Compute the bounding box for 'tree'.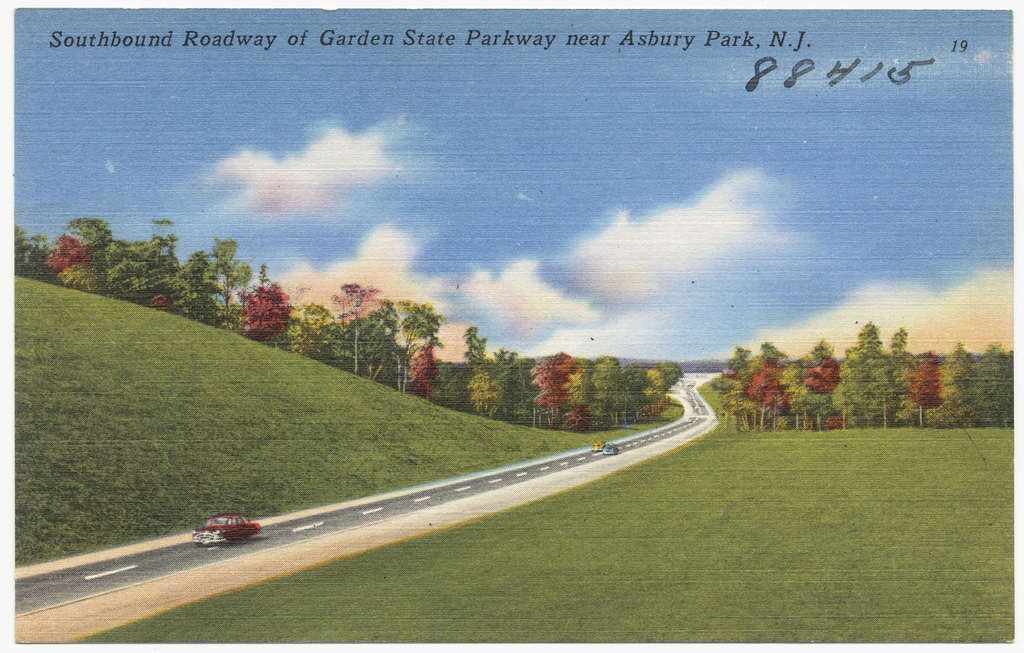
{"x1": 407, "y1": 338, "x2": 425, "y2": 392}.
